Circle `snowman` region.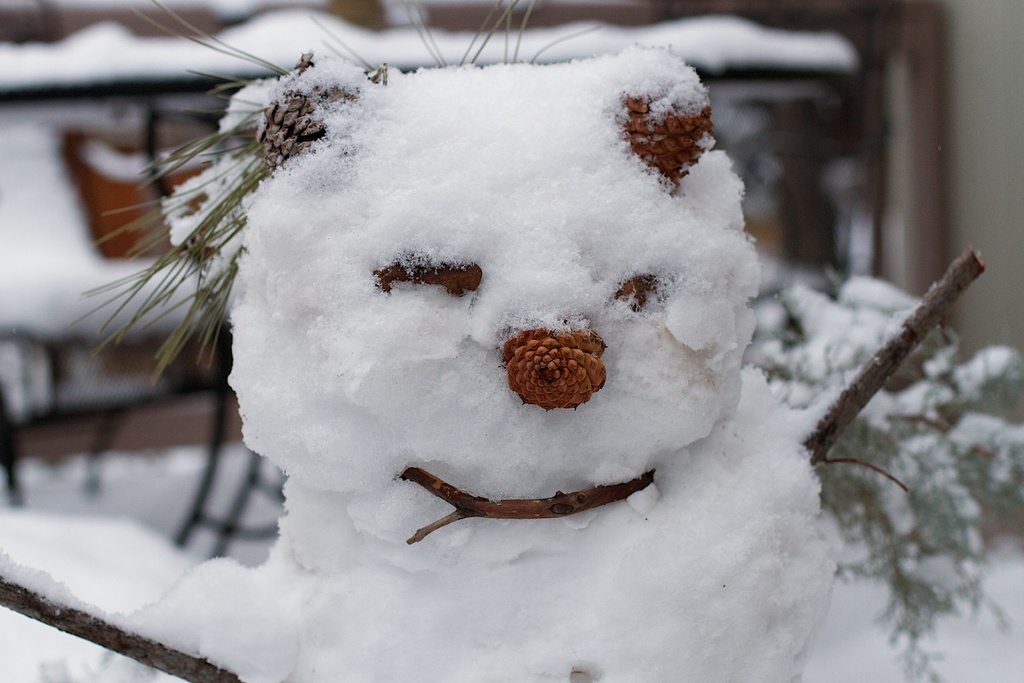
Region: (201, 8, 810, 611).
